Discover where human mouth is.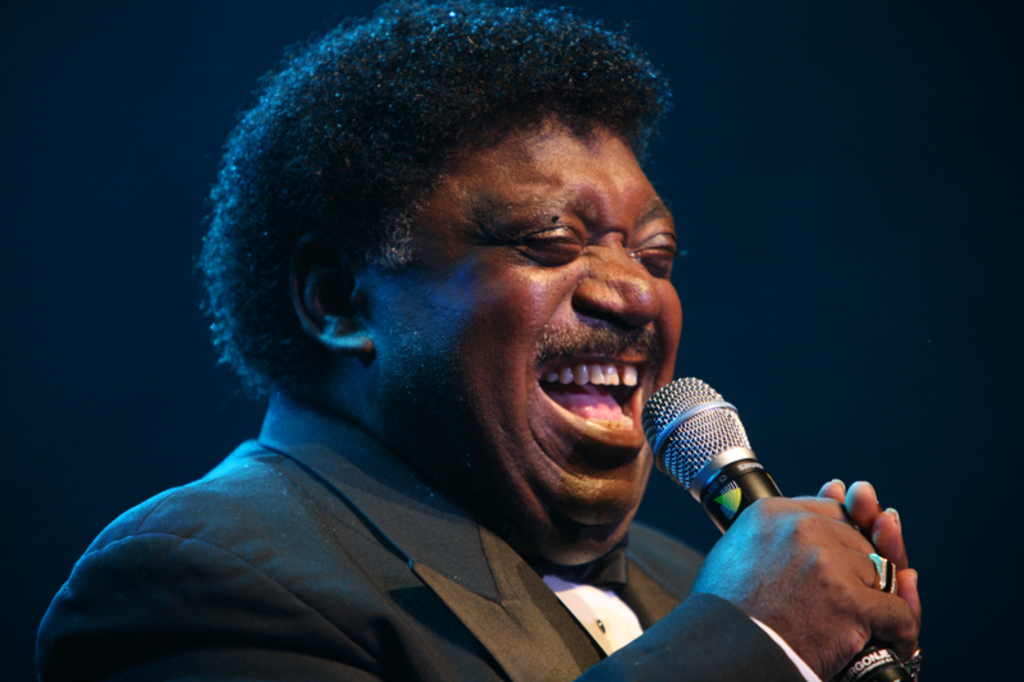
Discovered at Rect(526, 349, 643, 459).
